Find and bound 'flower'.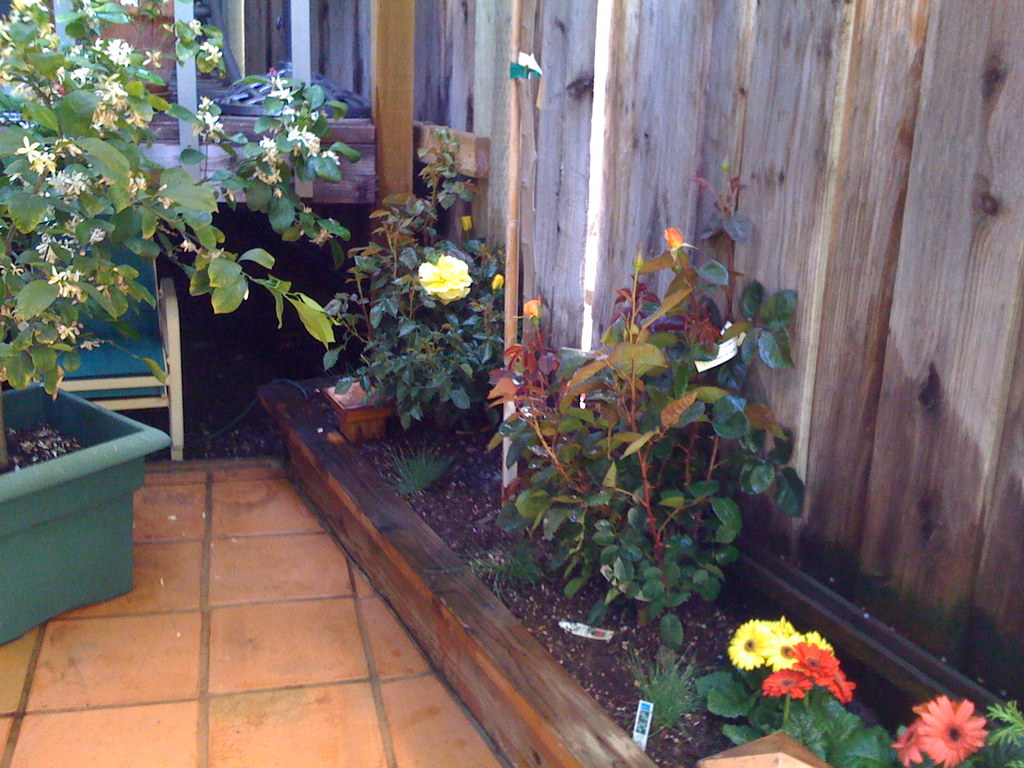
Bound: left=665, top=227, right=687, bottom=250.
